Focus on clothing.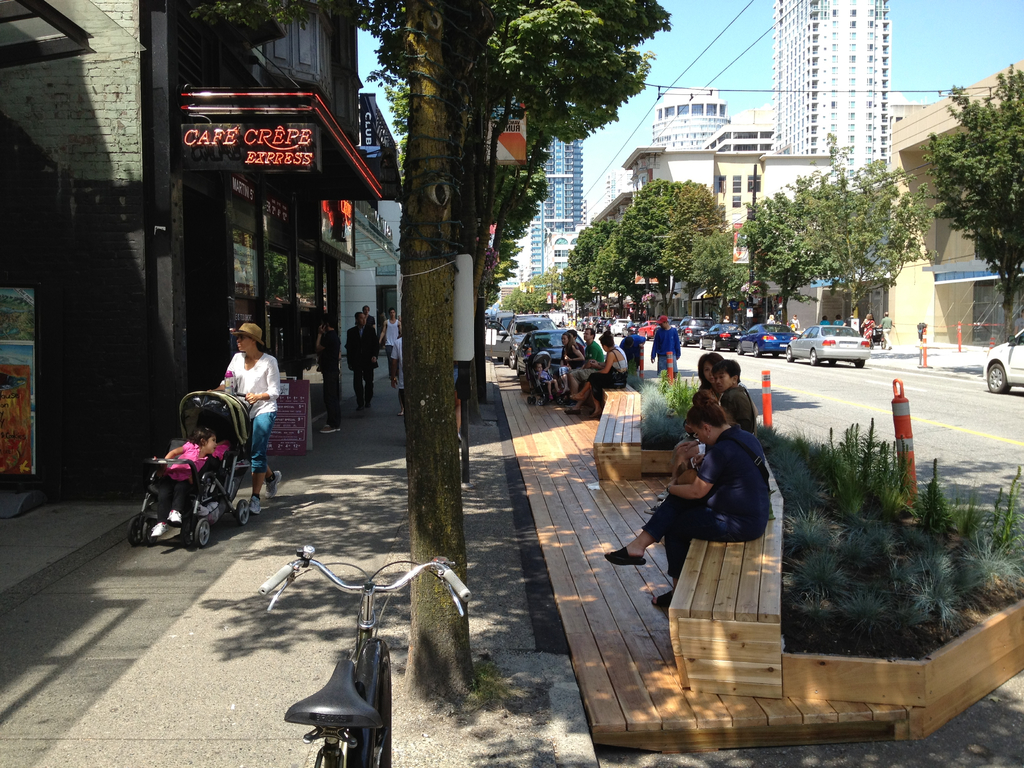
Focused at (344, 318, 382, 405).
